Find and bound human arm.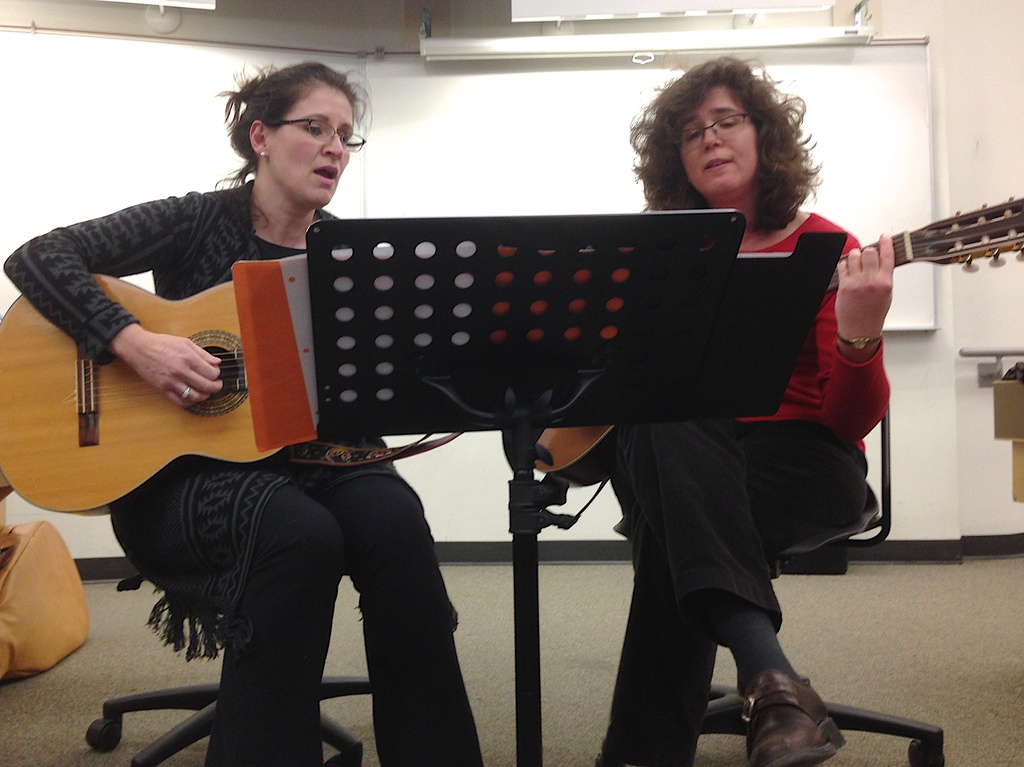
Bound: bbox=(812, 235, 895, 449).
